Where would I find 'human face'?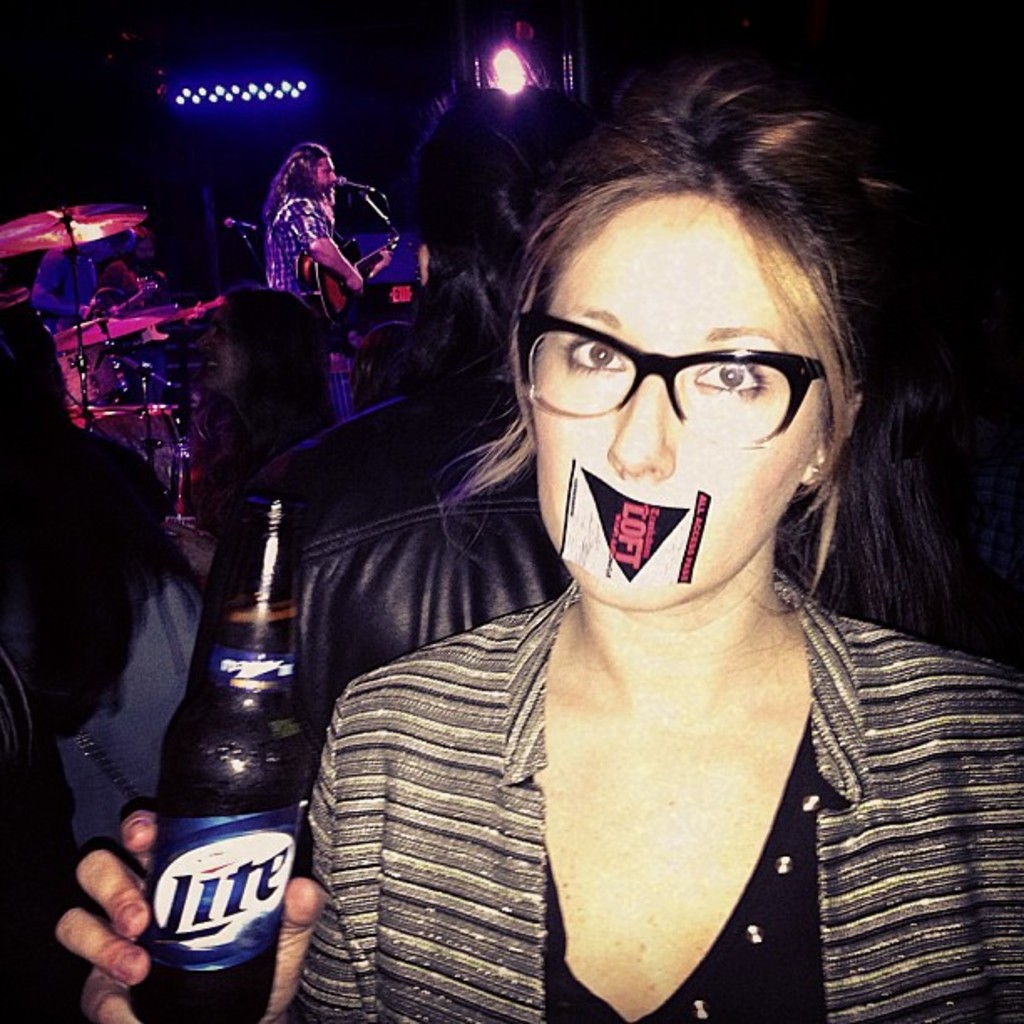
At x1=315 y1=159 x2=338 y2=197.
